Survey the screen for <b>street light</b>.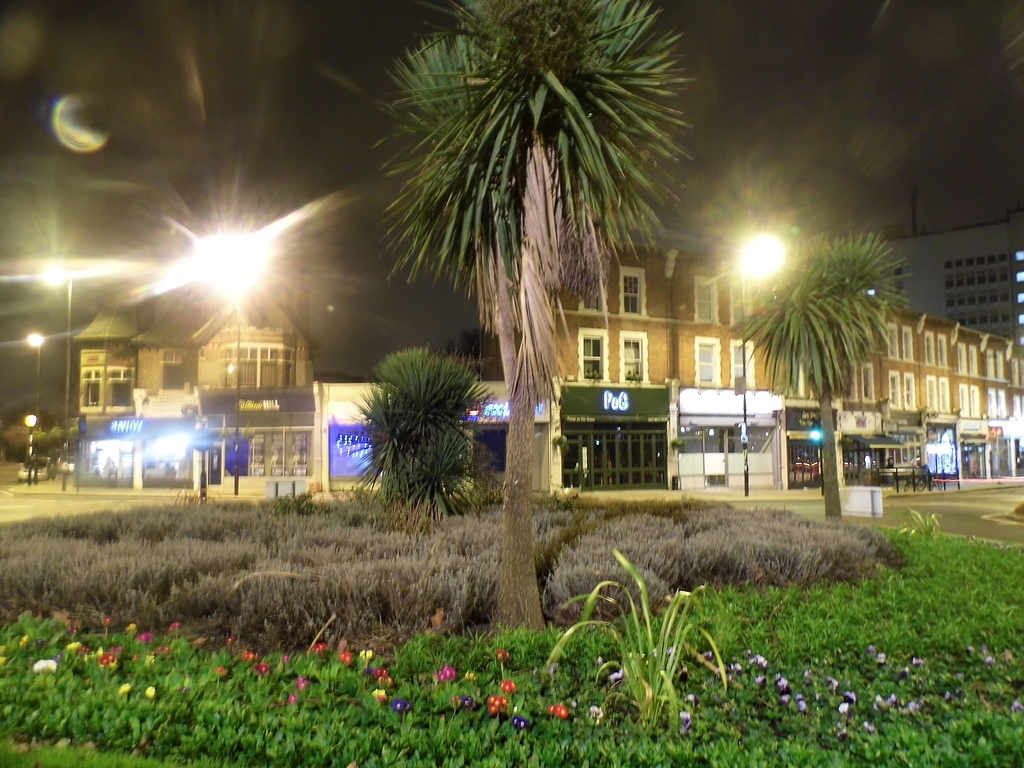
Survey found: <bbox>36, 266, 79, 422</bbox>.
